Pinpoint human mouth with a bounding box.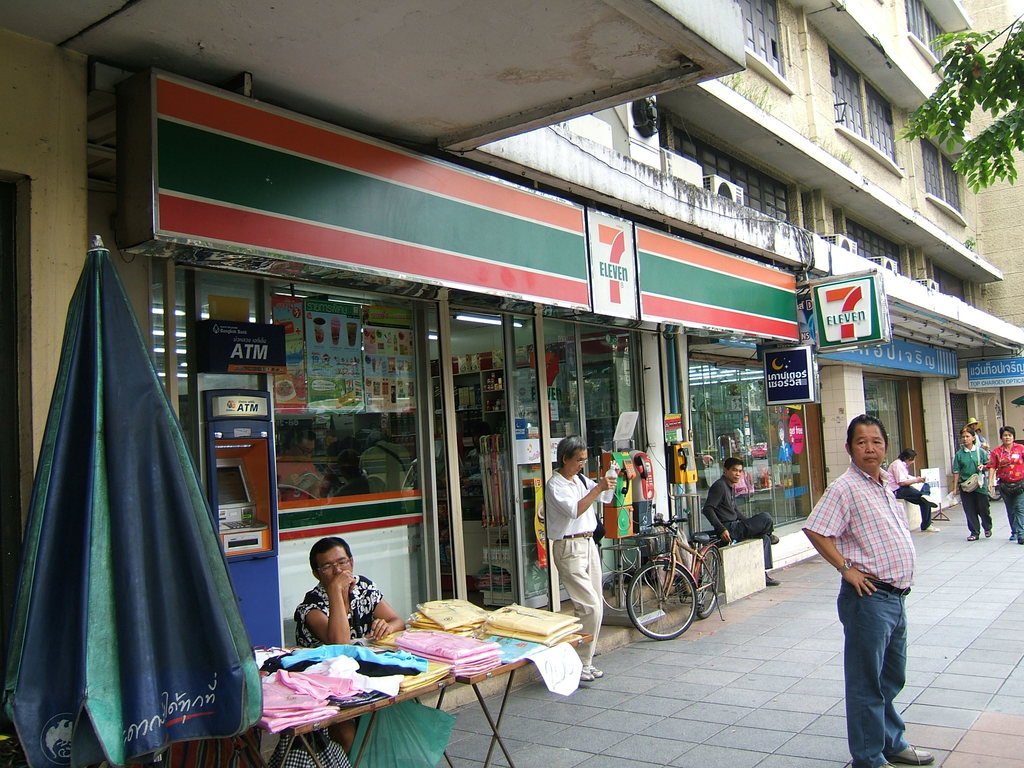
(733,476,742,481).
